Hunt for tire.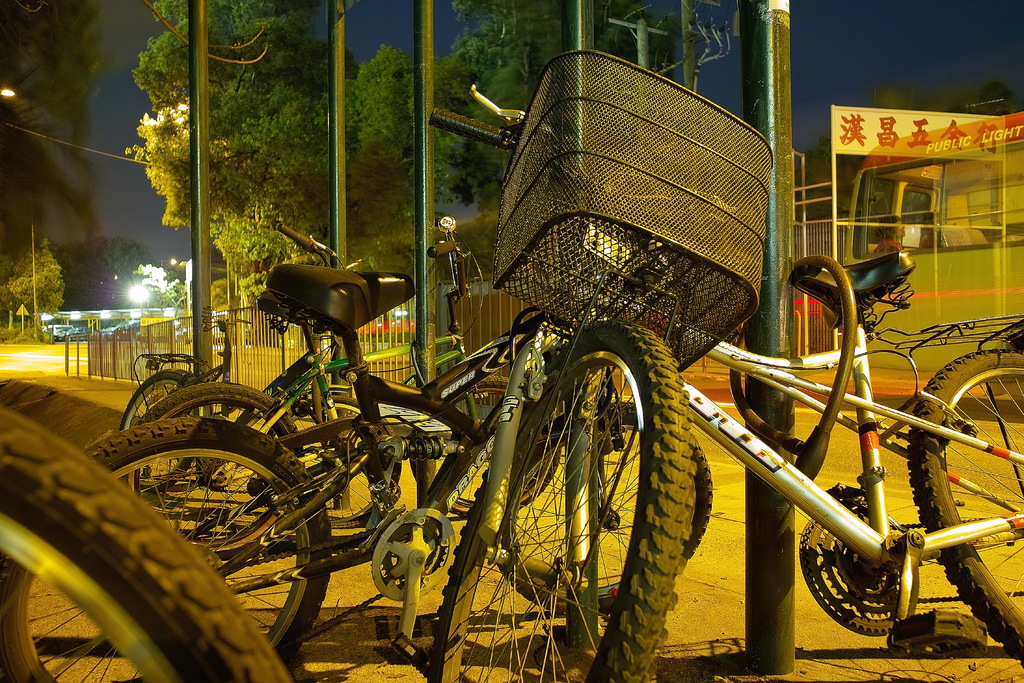
Hunted down at select_region(125, 384, 306, 547).
